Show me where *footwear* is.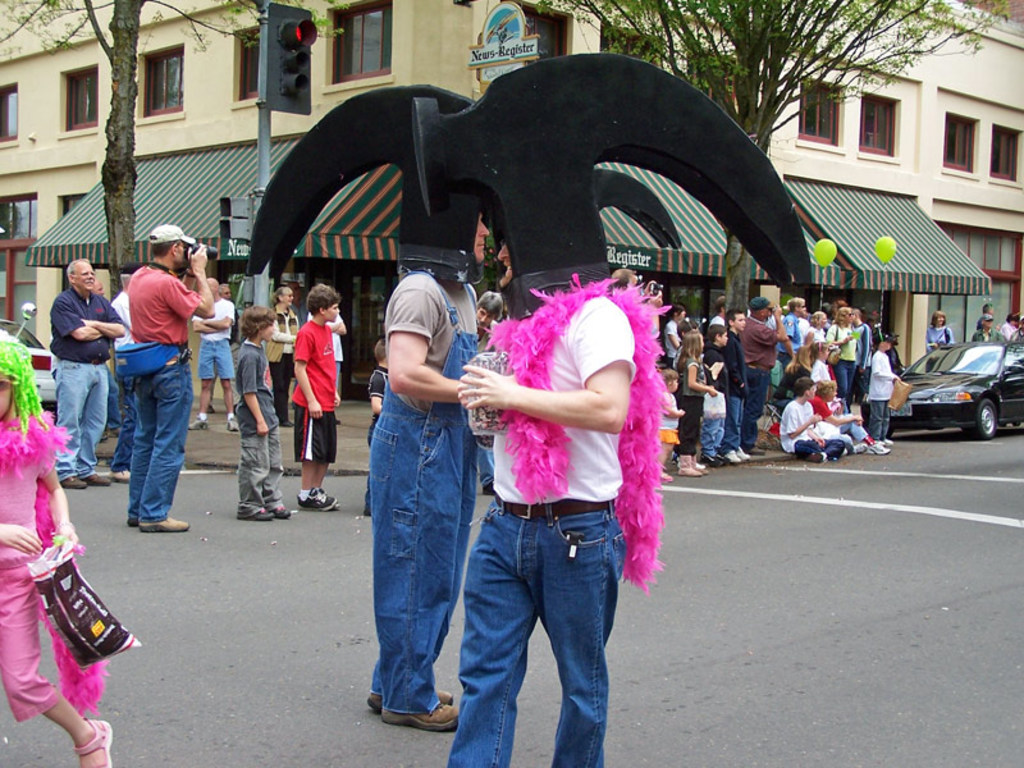
*footwear* is at box=[61, 474, 84, 490].
